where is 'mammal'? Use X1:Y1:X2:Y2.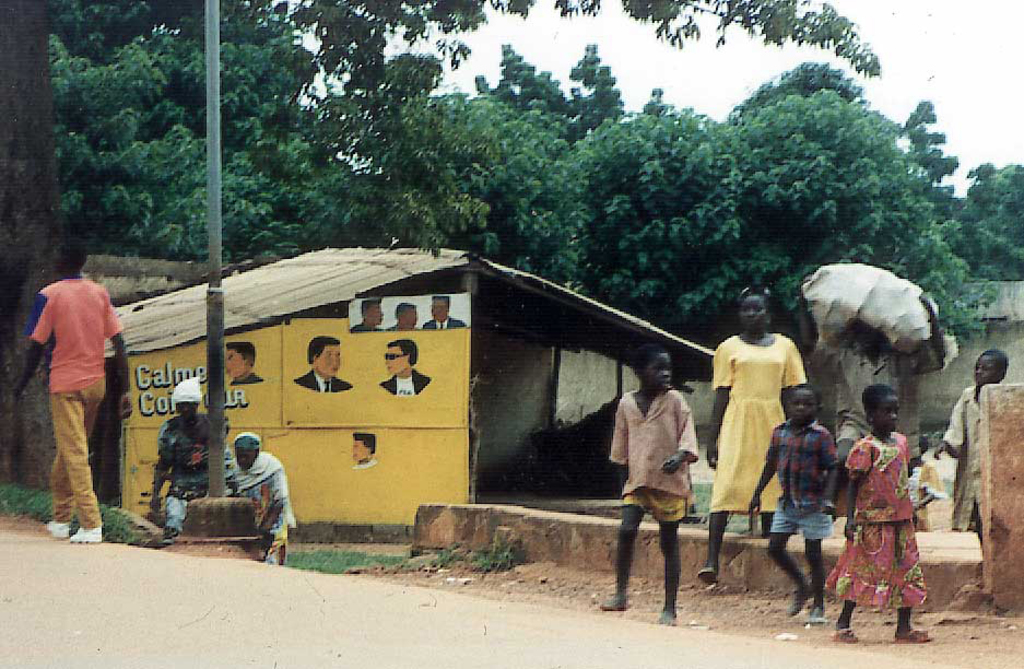
351:426:378:467.
